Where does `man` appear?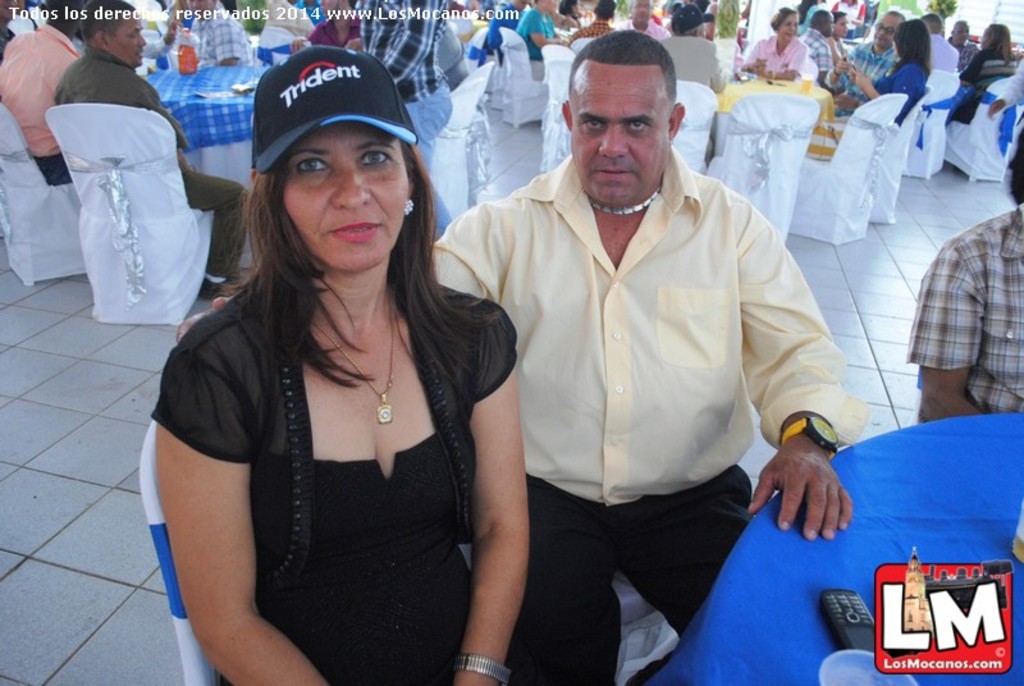
Appears at pyautogui.locateOnScreen(795, 0, 835, 82).
